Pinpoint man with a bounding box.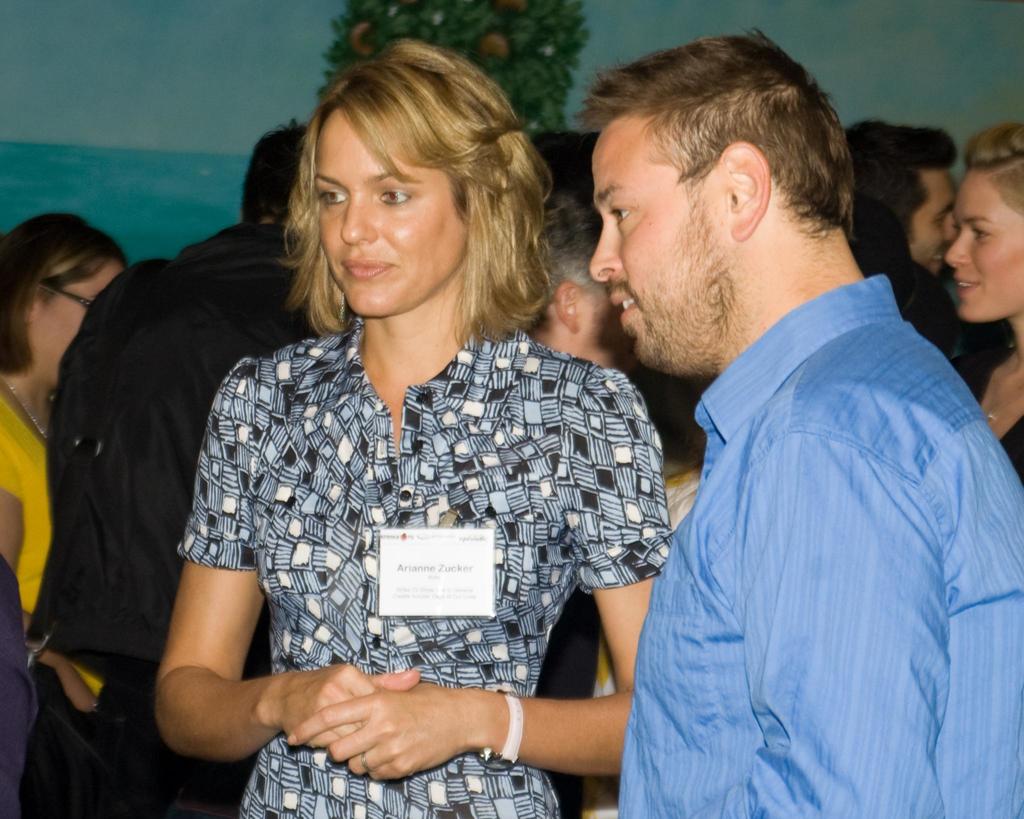
(29,134,321,818).
